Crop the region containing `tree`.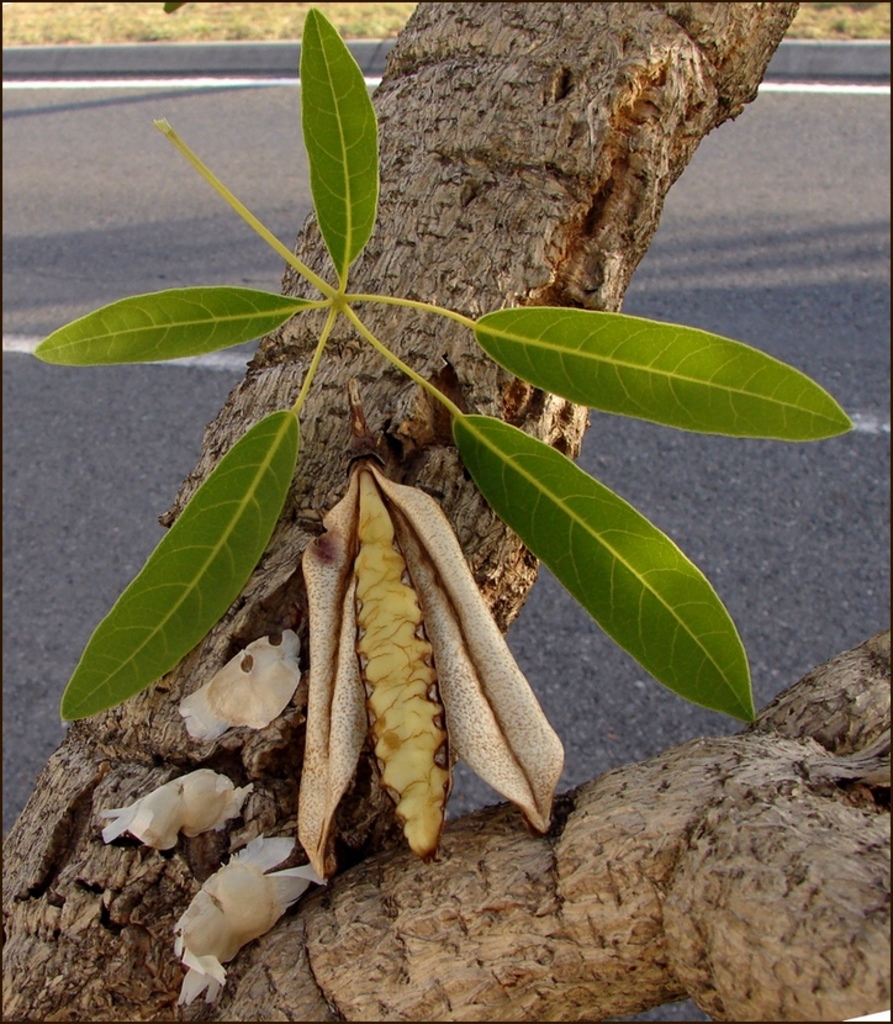
Crop region: 0 0 815 928.
